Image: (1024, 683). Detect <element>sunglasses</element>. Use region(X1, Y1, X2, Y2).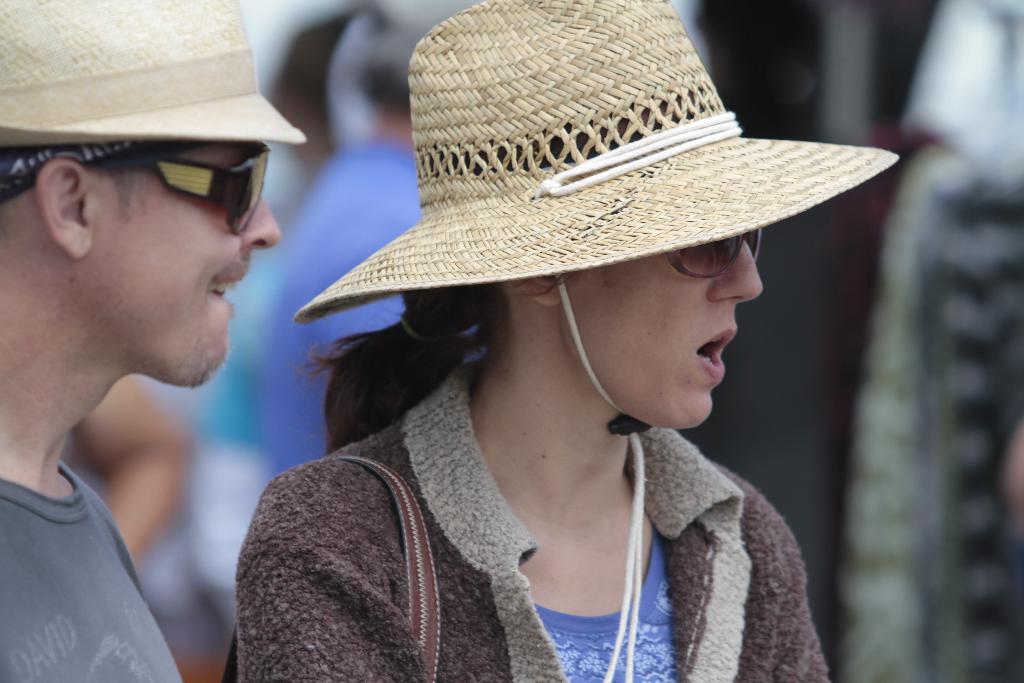
region(0, 142, 273, 239).
